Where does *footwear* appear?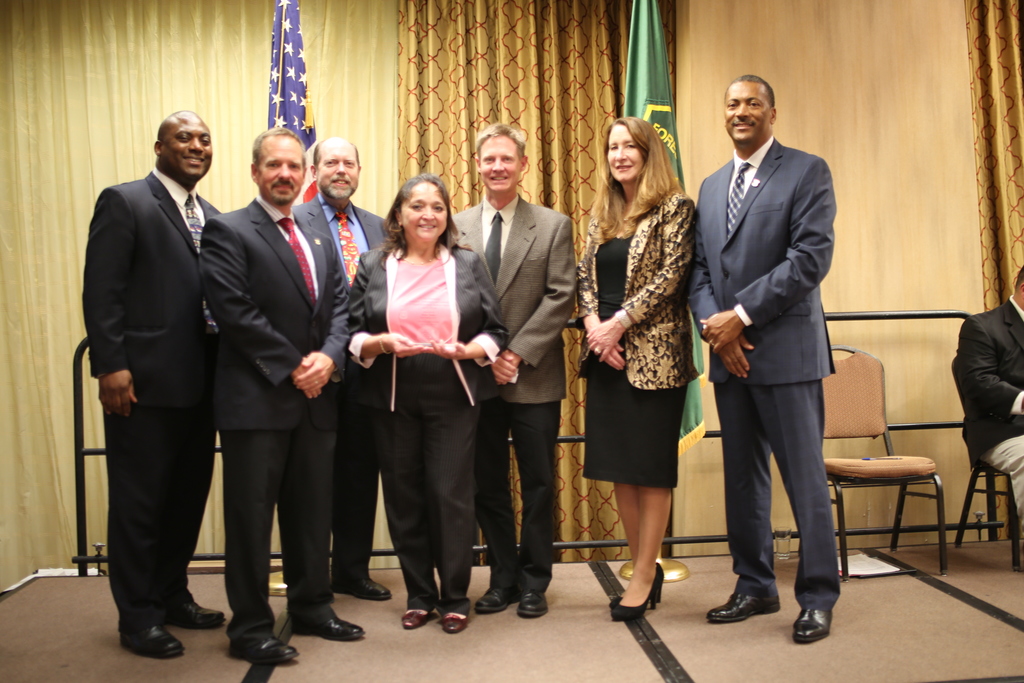
Appears at [left=404, top=609, right=434, bottom=632].
